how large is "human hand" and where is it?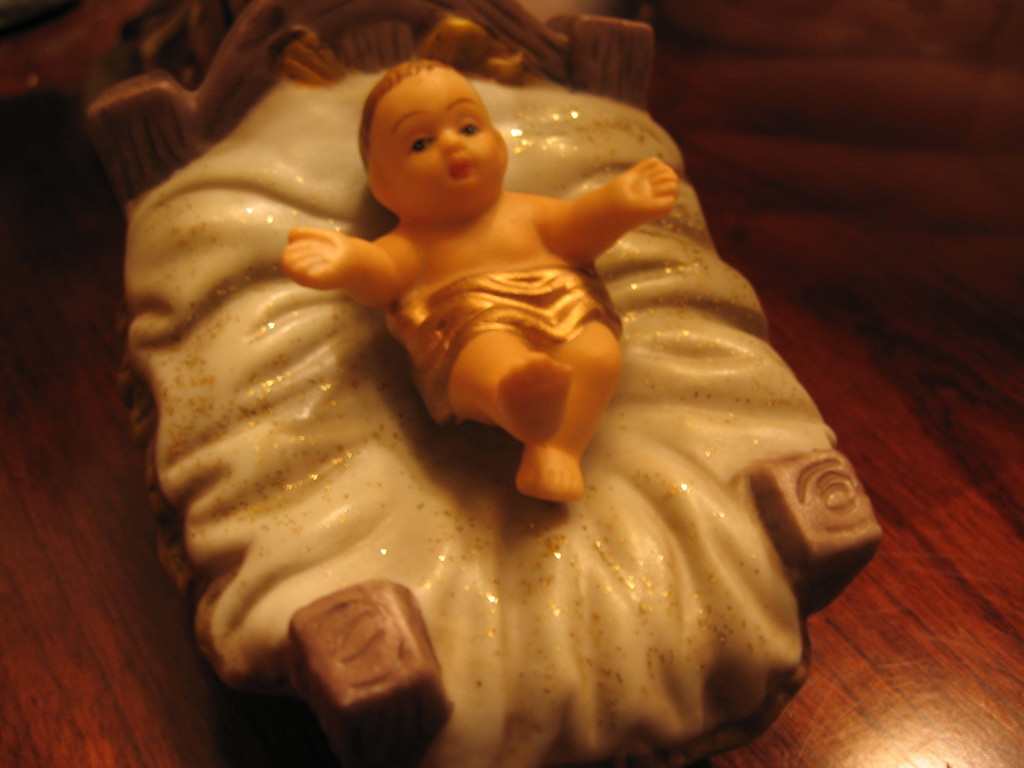
Bounding box: box(271, 204, 367, 291).
